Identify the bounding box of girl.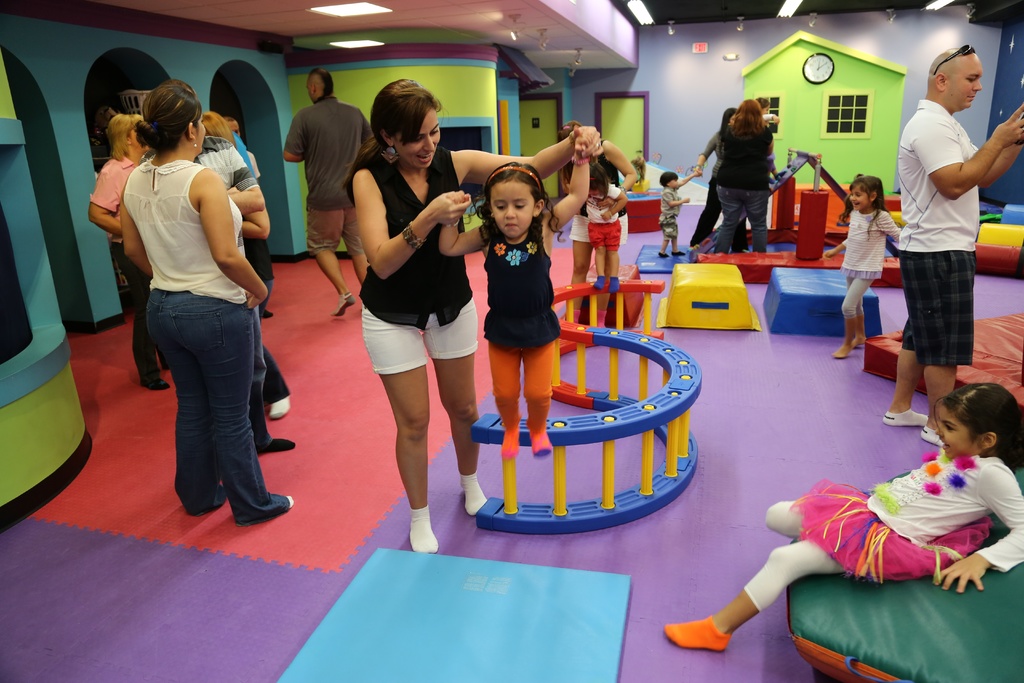
581,163,628,293.
